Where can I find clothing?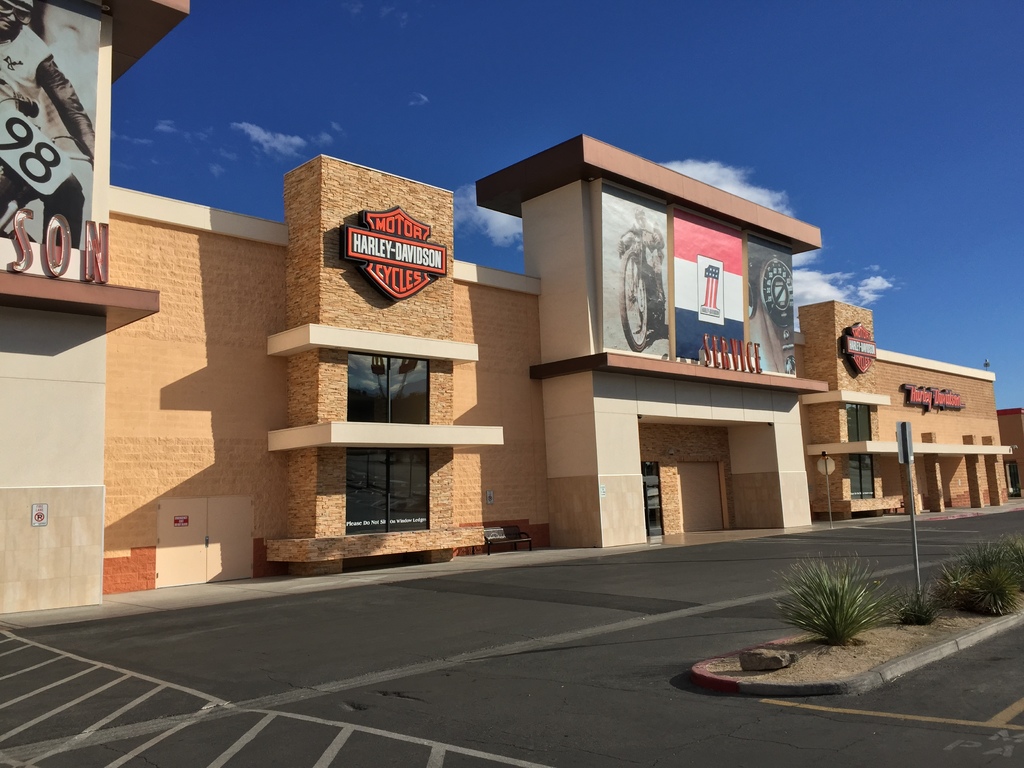
You can find it at (0,28,88,245).
